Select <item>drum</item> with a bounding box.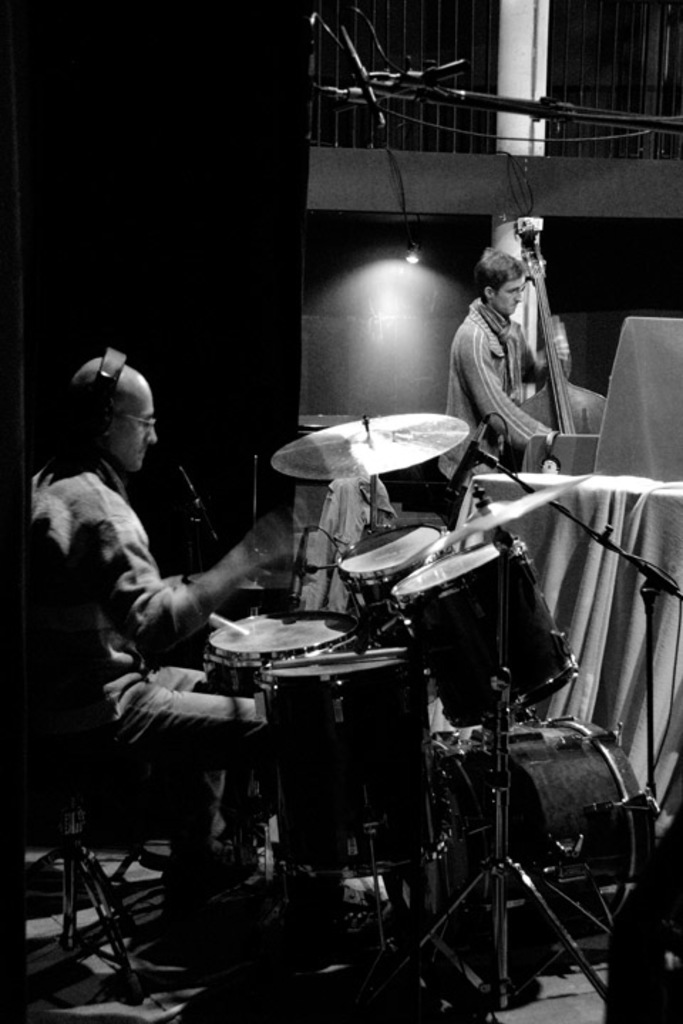
l=386, t=538, r=573, b=730.
